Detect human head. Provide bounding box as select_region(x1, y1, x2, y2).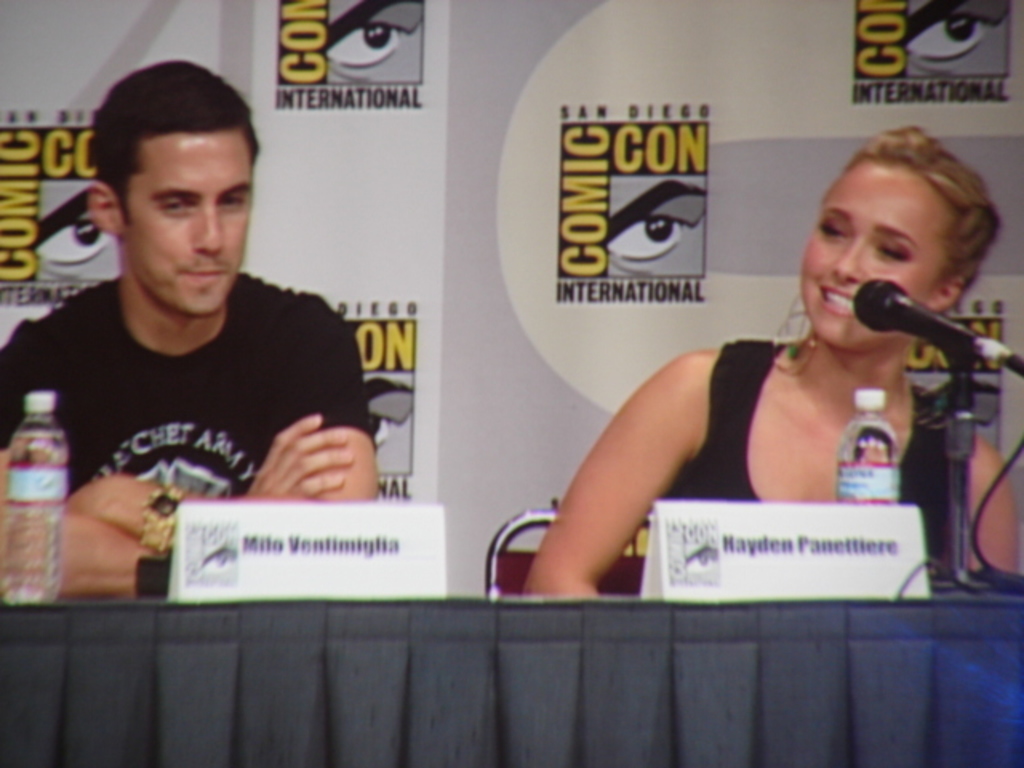
select_region(85, 56, 253, 291).
